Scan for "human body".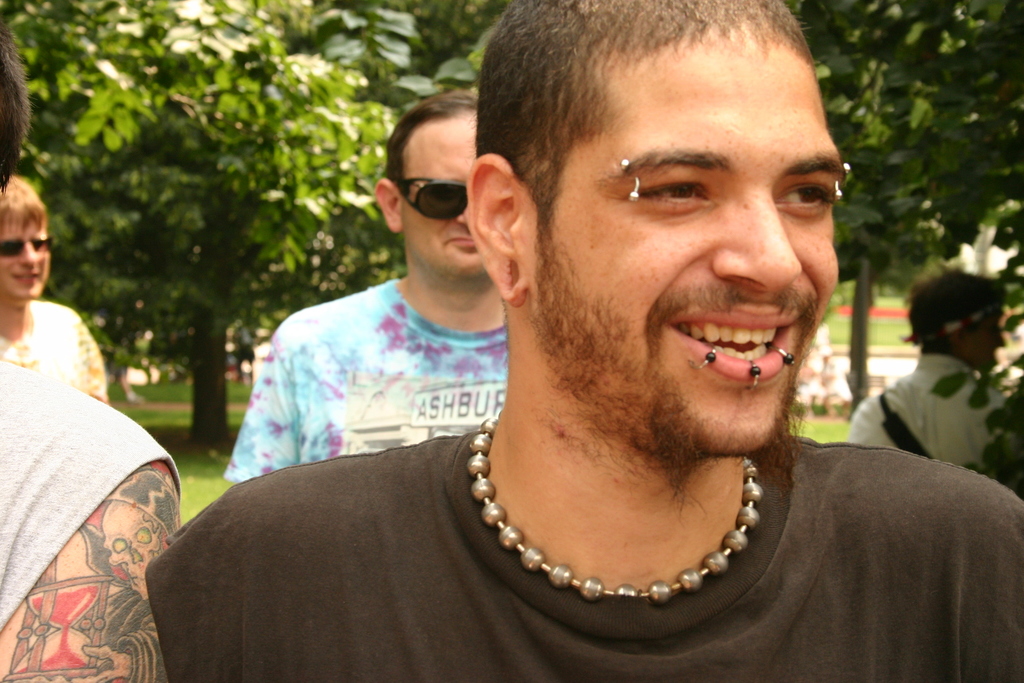
Scan result: [140, 4, 1022, 682].
